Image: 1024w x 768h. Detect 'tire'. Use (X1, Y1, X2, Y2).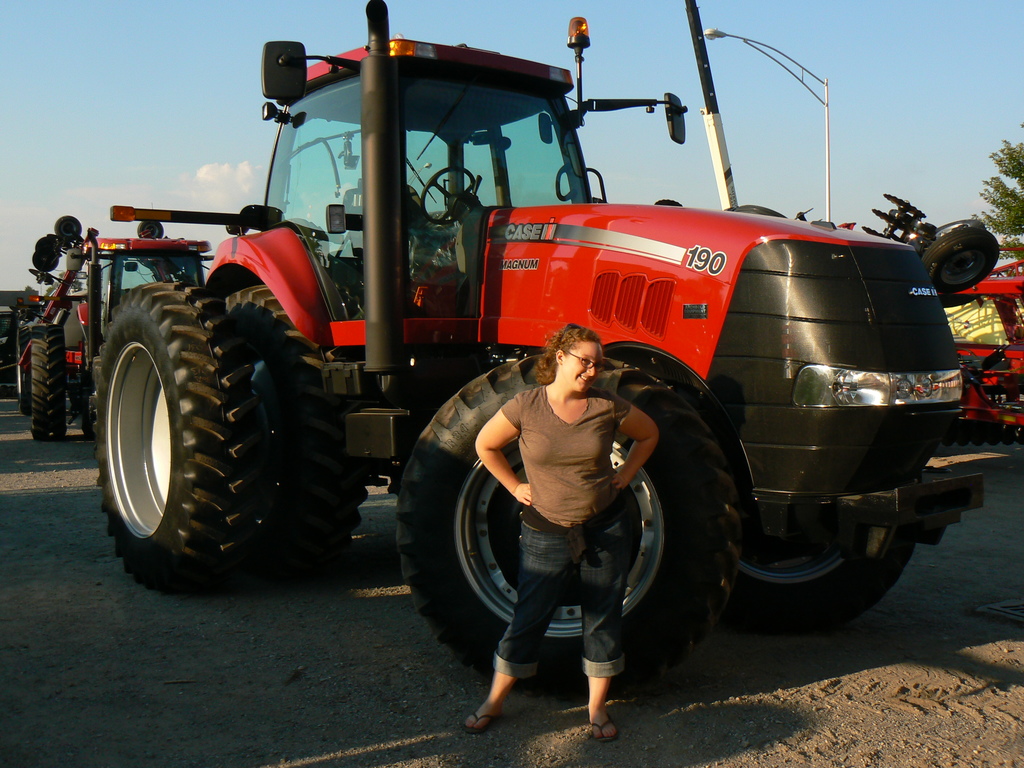
(95, 277, 282, 593).
